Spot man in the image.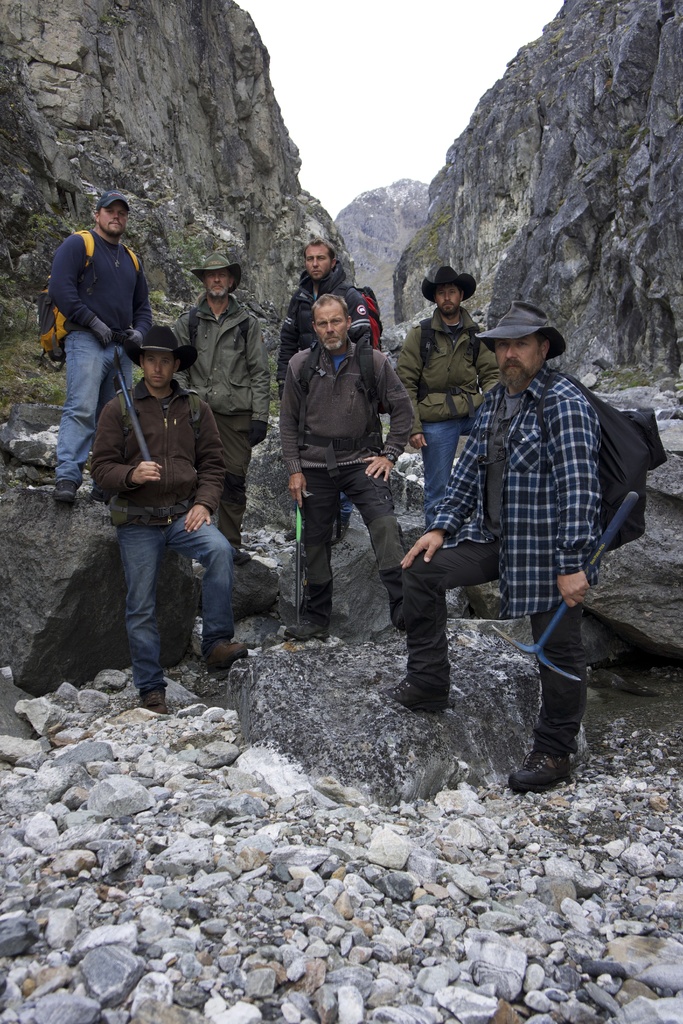
man found at BBox(278, 237, 377, 534).
